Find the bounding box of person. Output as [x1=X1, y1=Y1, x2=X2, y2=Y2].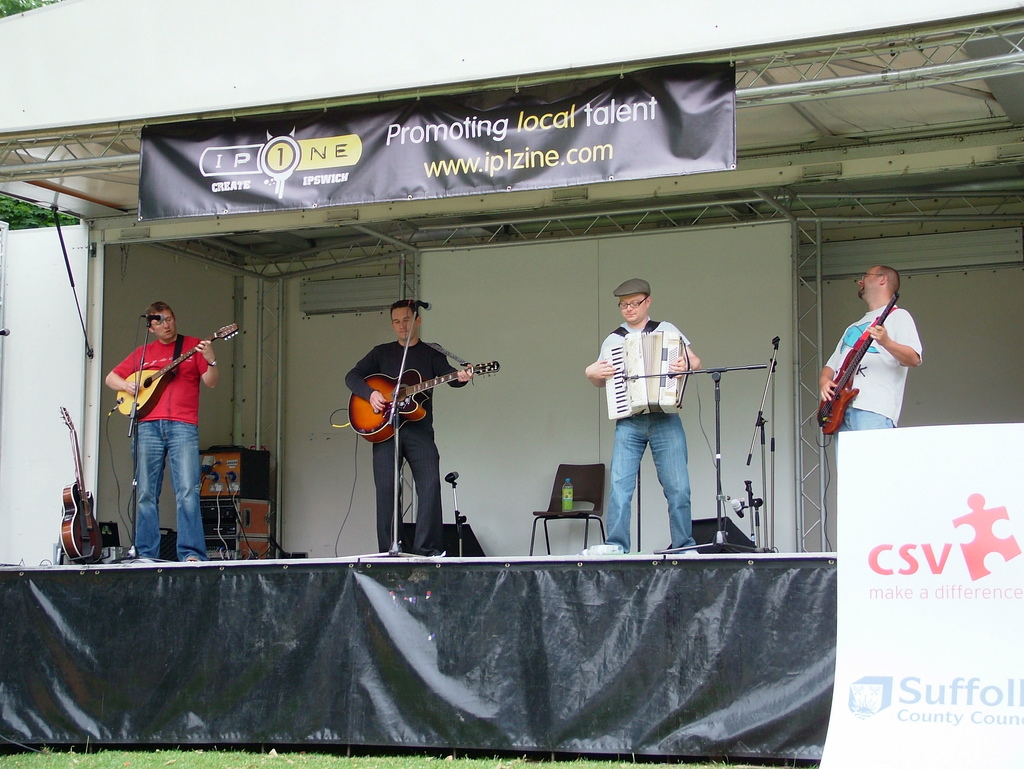
[x1=819, y1=262, x2=929, y2=432].
